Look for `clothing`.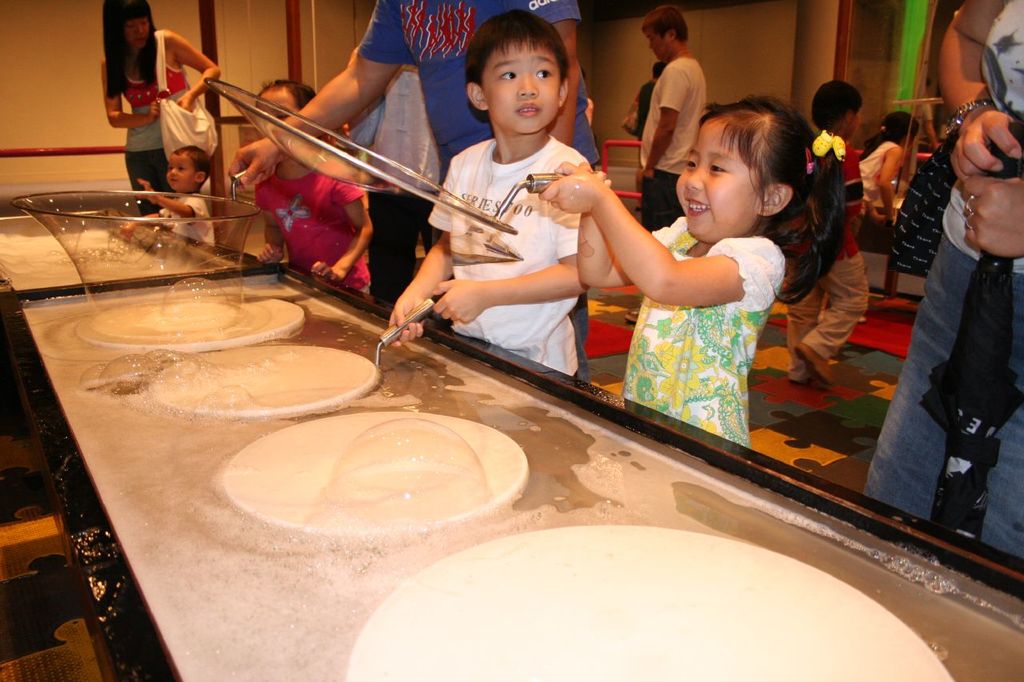
Found: 350 0 598 375.
